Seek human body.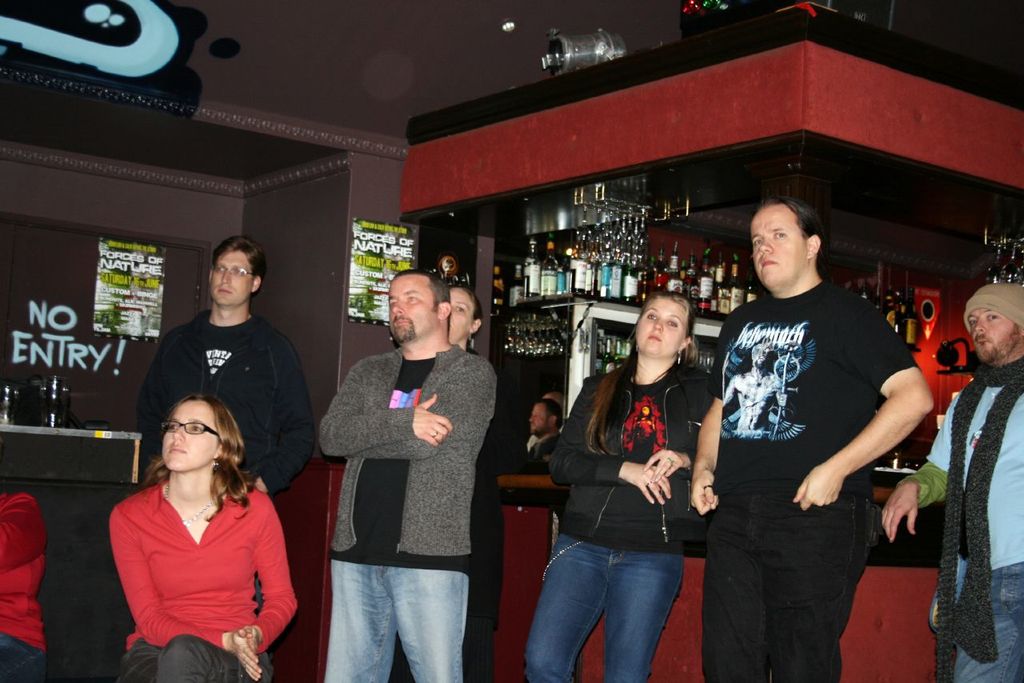
(881, 279, 1023, 682).
